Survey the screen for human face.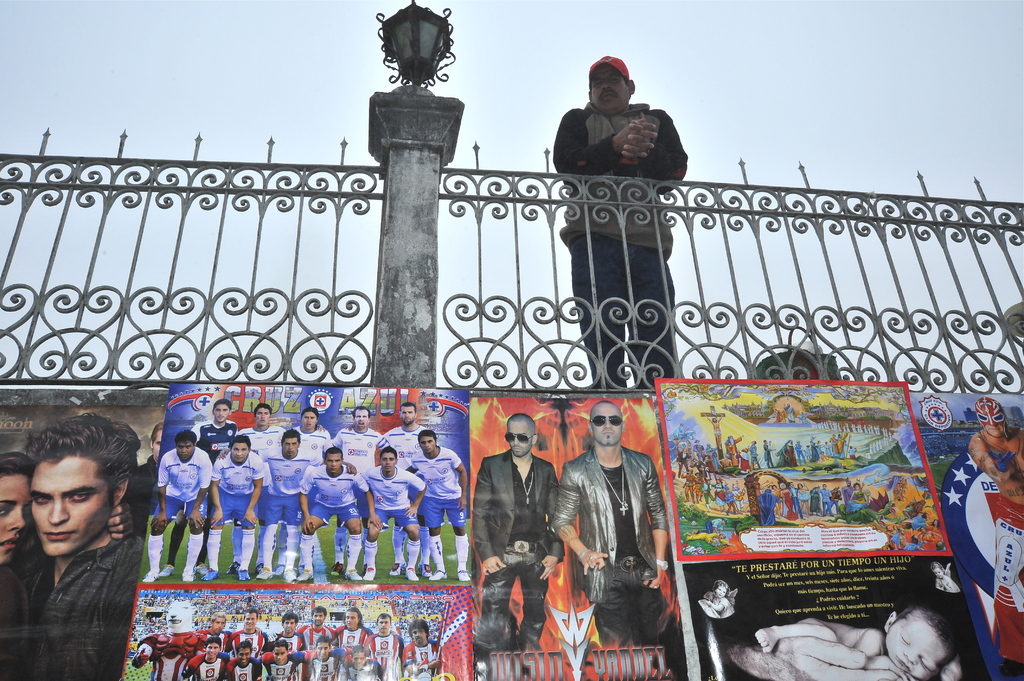
Survey found: 375 616 389 634.
